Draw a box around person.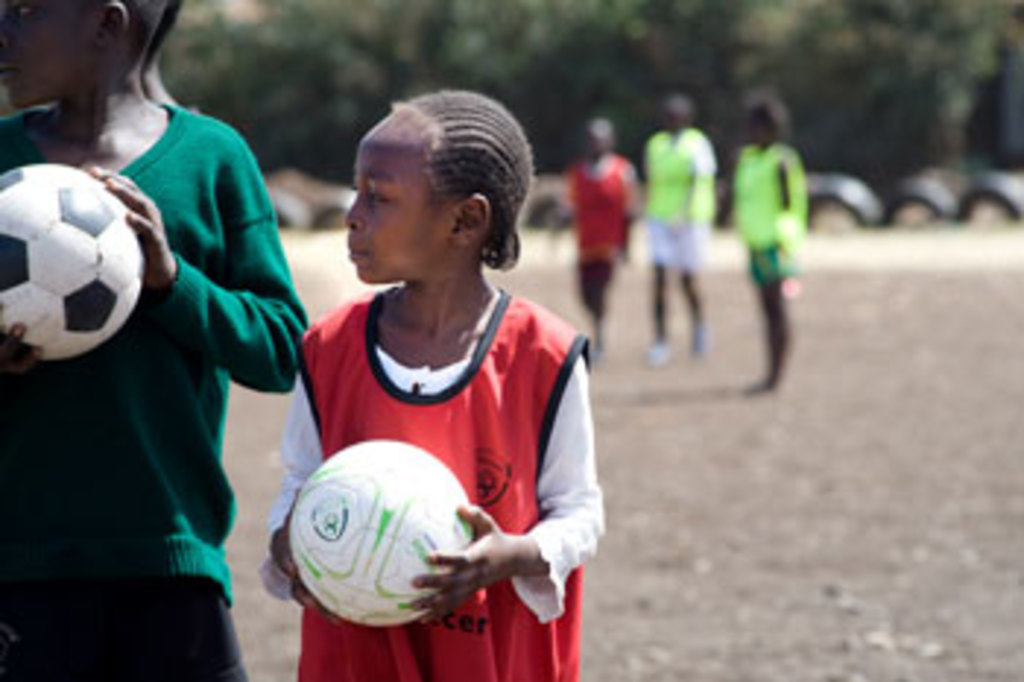
l=255, t=88, r=611, b=679.
